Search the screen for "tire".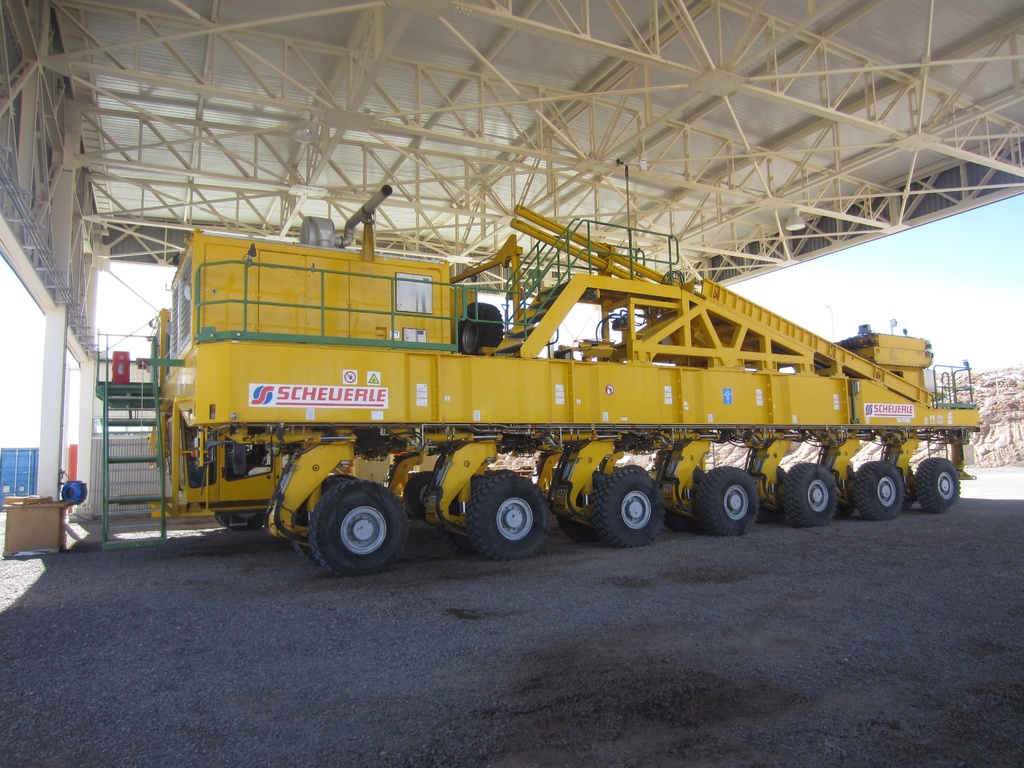
Found at 851/460/909/516.
